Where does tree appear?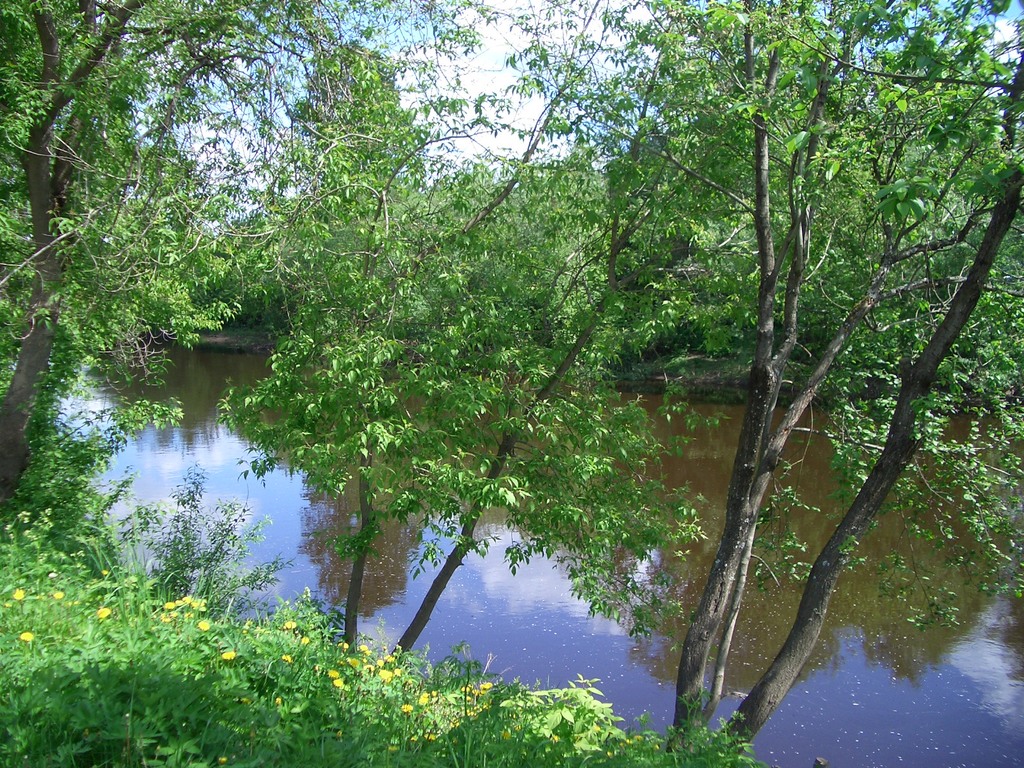
Appears at rect(668, 0, 1023, 767).
